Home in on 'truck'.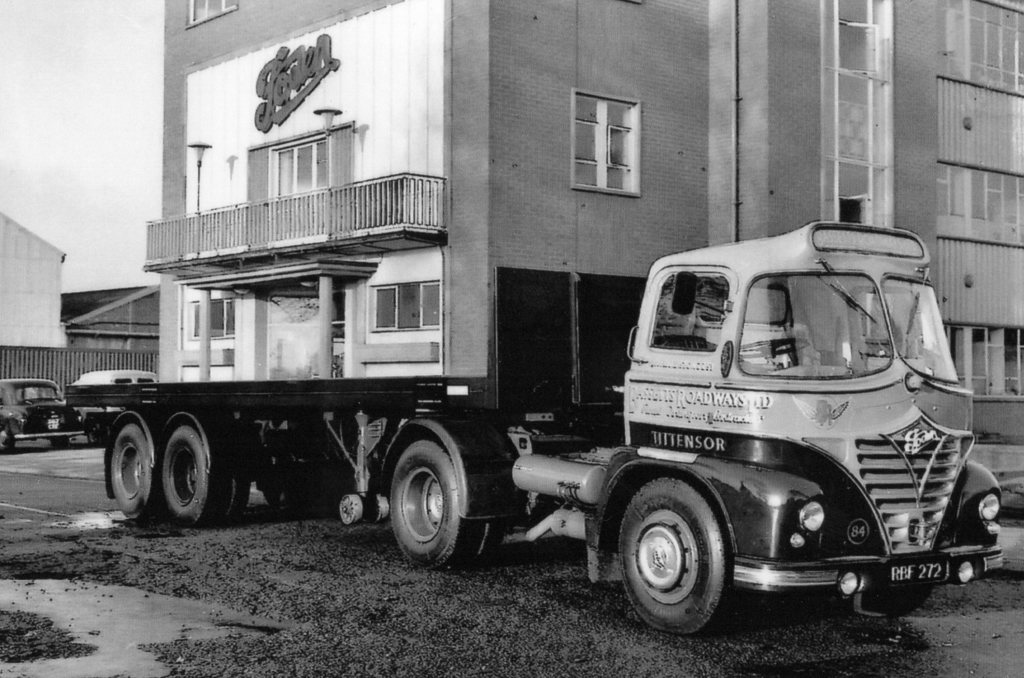
Homed in at [105, 161, 950, 616].
